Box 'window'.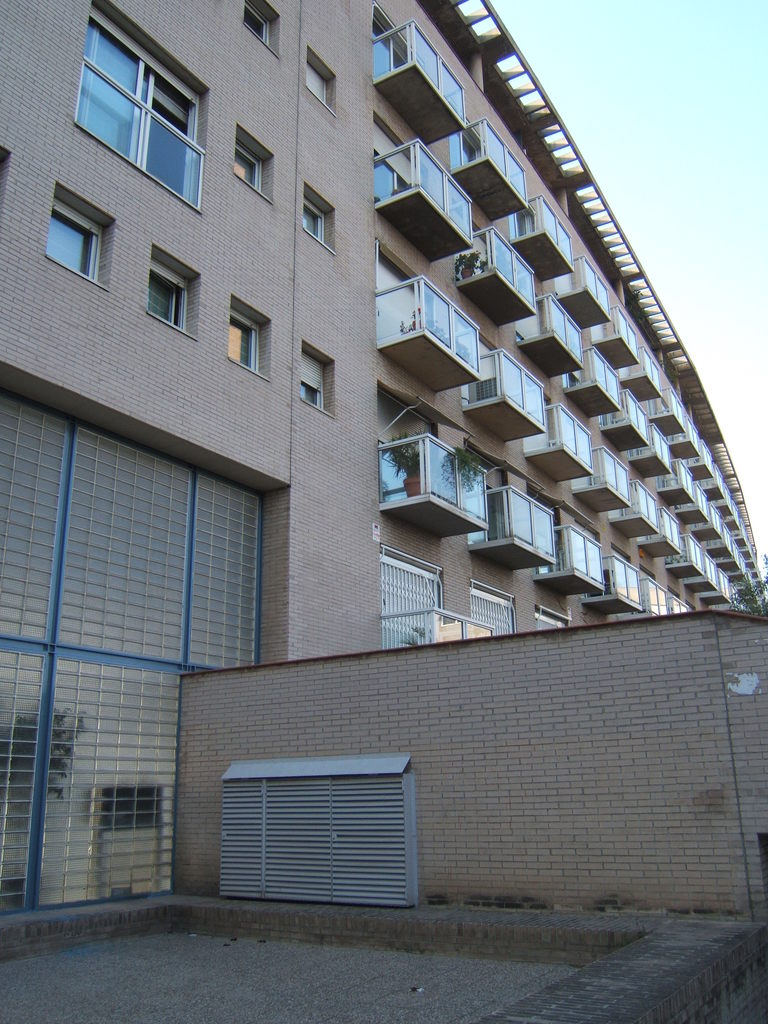
<region>303, 183, 341, 253</region>.
